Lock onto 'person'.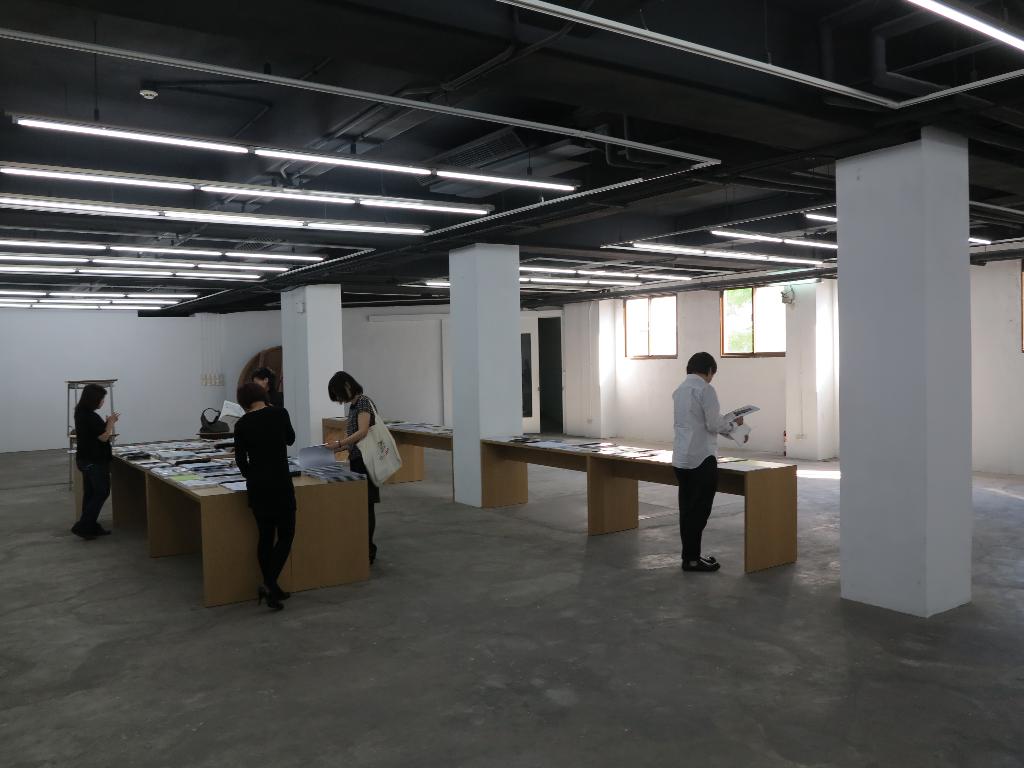
Locked: (left=252, top=365, right=279, bottom=404).
